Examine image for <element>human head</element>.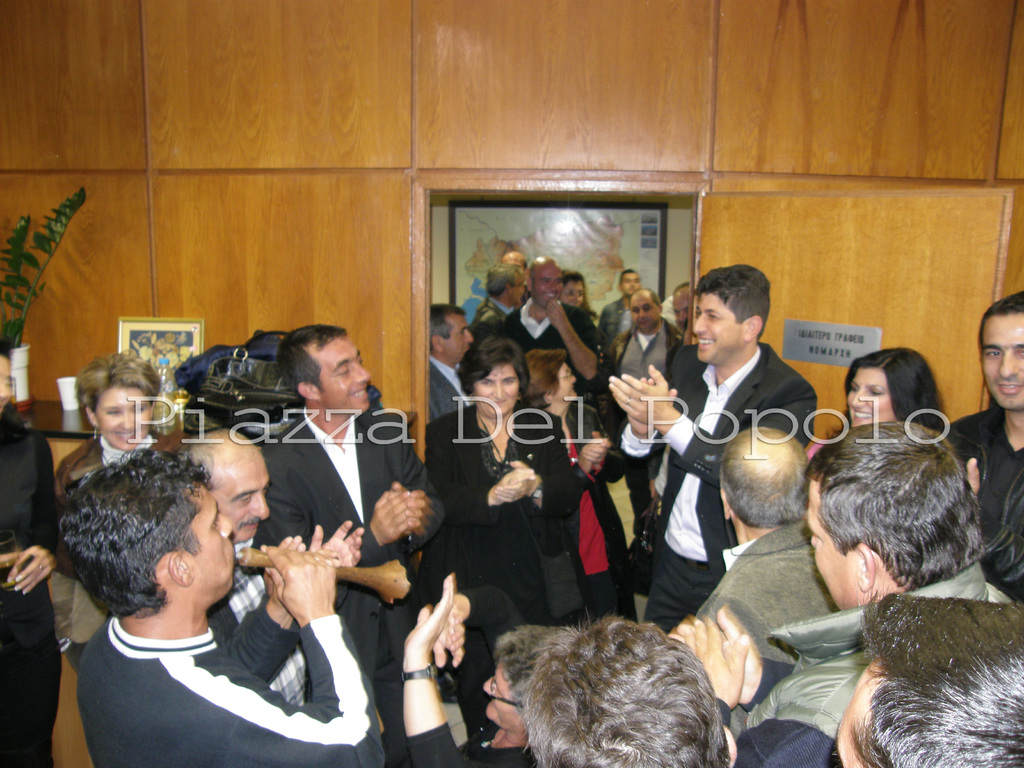
Examination result: rect(173, 428, 271, 541).
